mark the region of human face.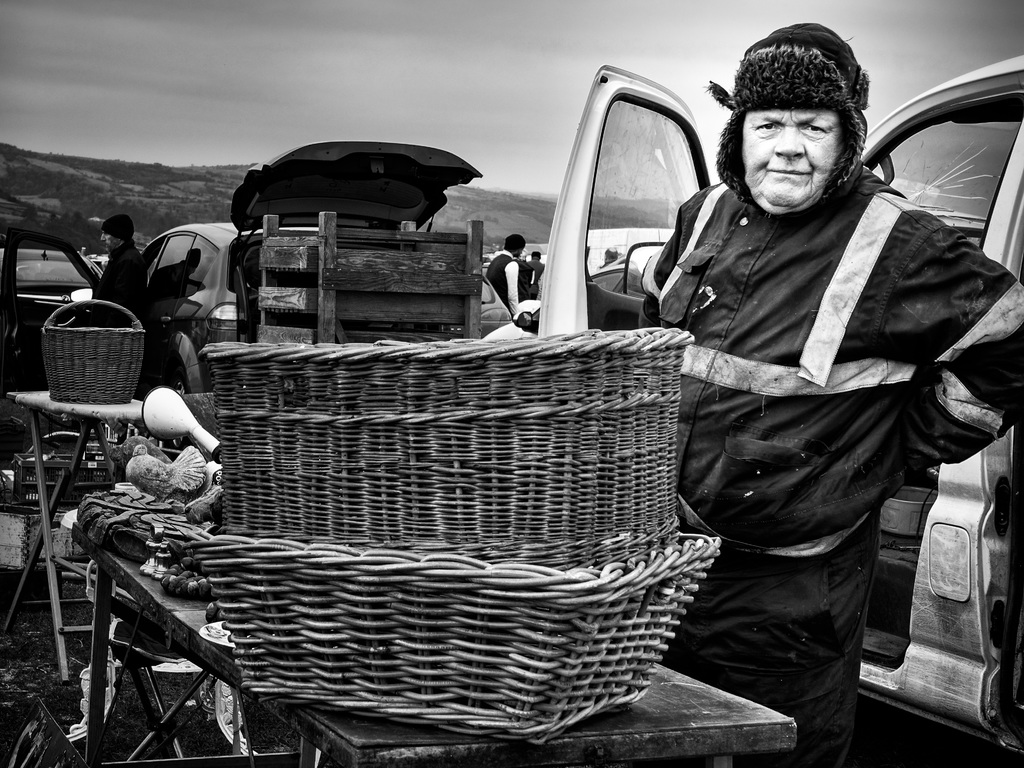
Region: l=744, t=111, r=840, b=205.
